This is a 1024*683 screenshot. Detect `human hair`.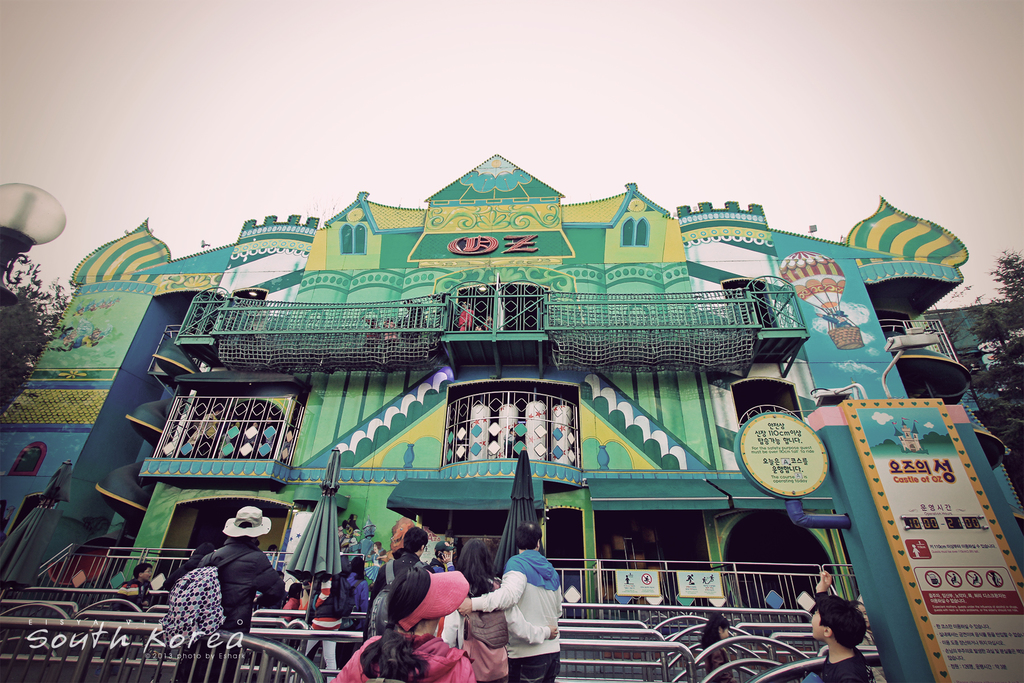
crop(403, 527, 426, 562).
